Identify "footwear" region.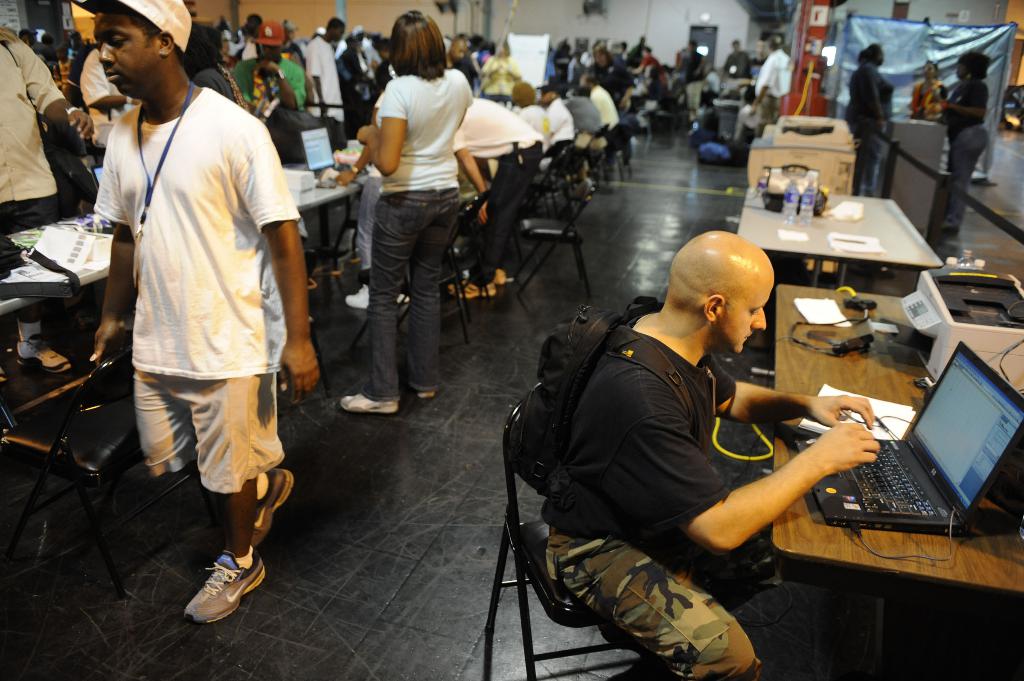
Region: region(251, 472, 294, 550).
